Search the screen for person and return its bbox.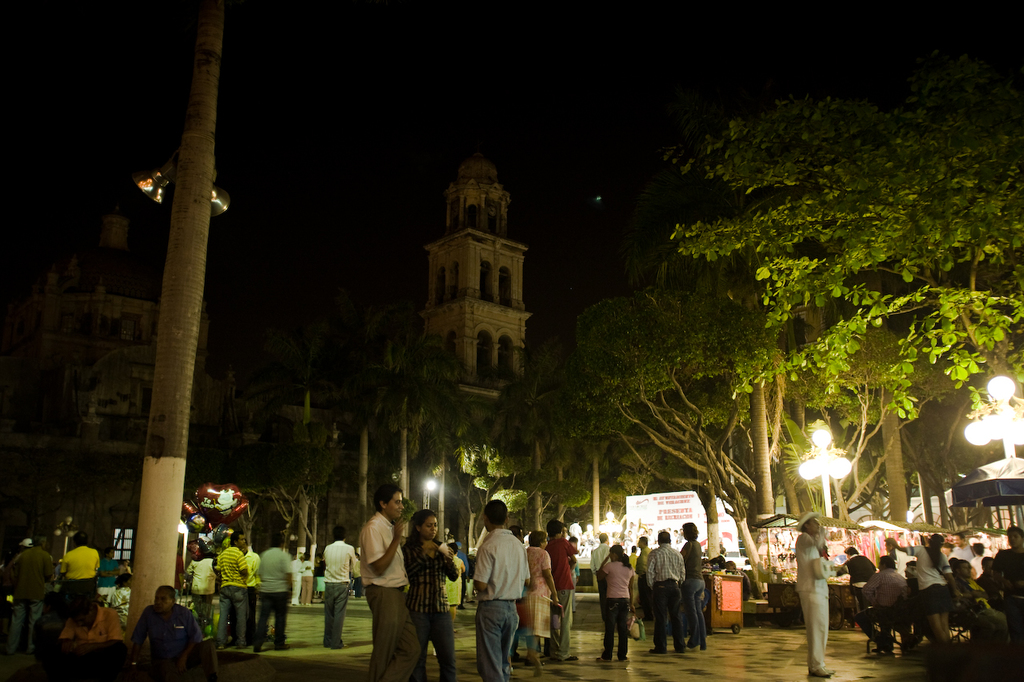
Found: pyautogui.locateOnScreen(645, 530, 683, 657).
